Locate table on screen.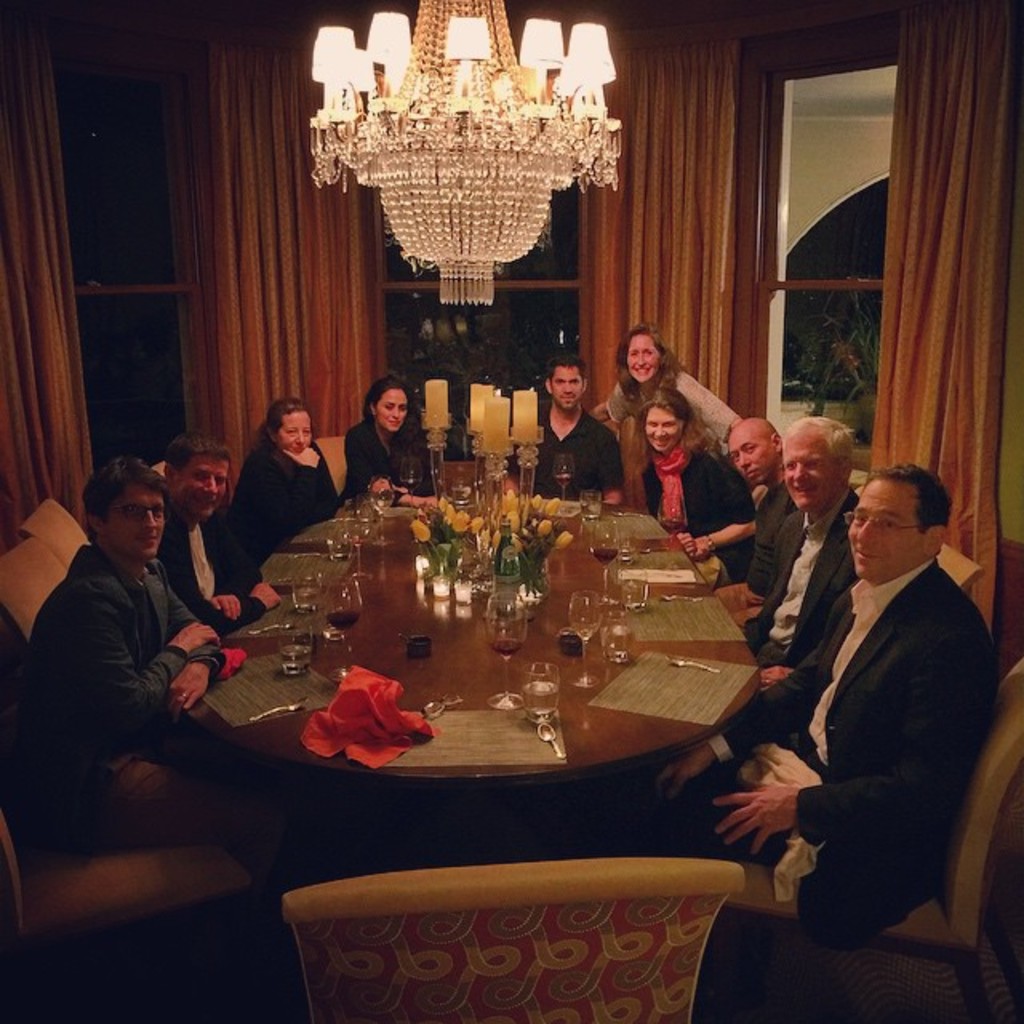
On screen at <region>176, 453, 758, 864</region>.
